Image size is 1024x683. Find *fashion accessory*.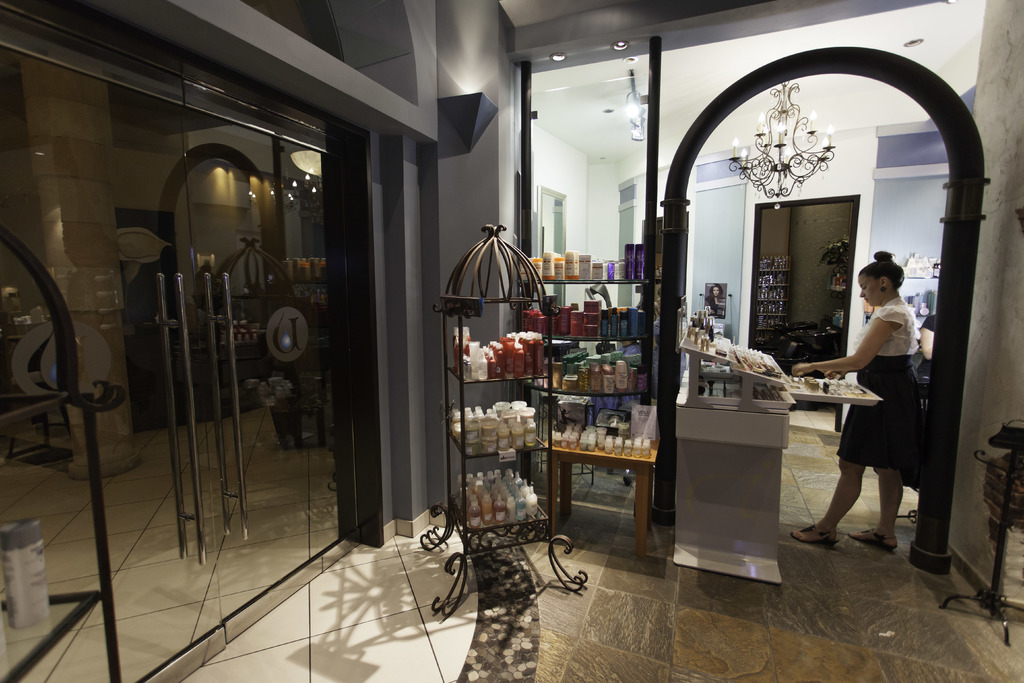
{"left": 880, "top": 288, "right": 885, "bottom": 295}.
